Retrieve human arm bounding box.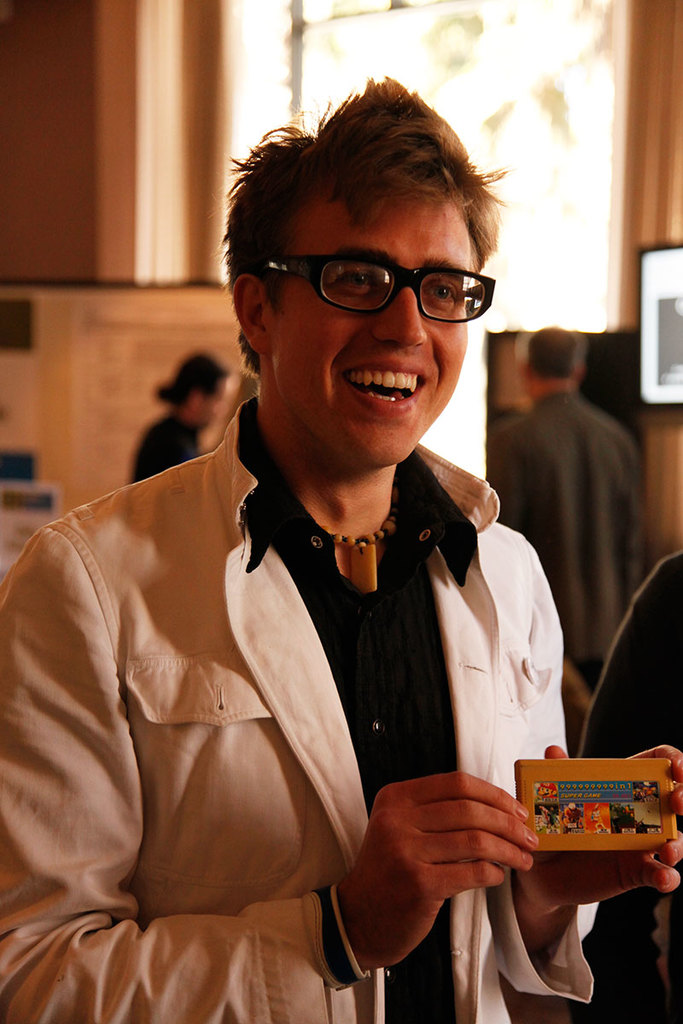
Bounding box: [505, 522, 682, 1005].
